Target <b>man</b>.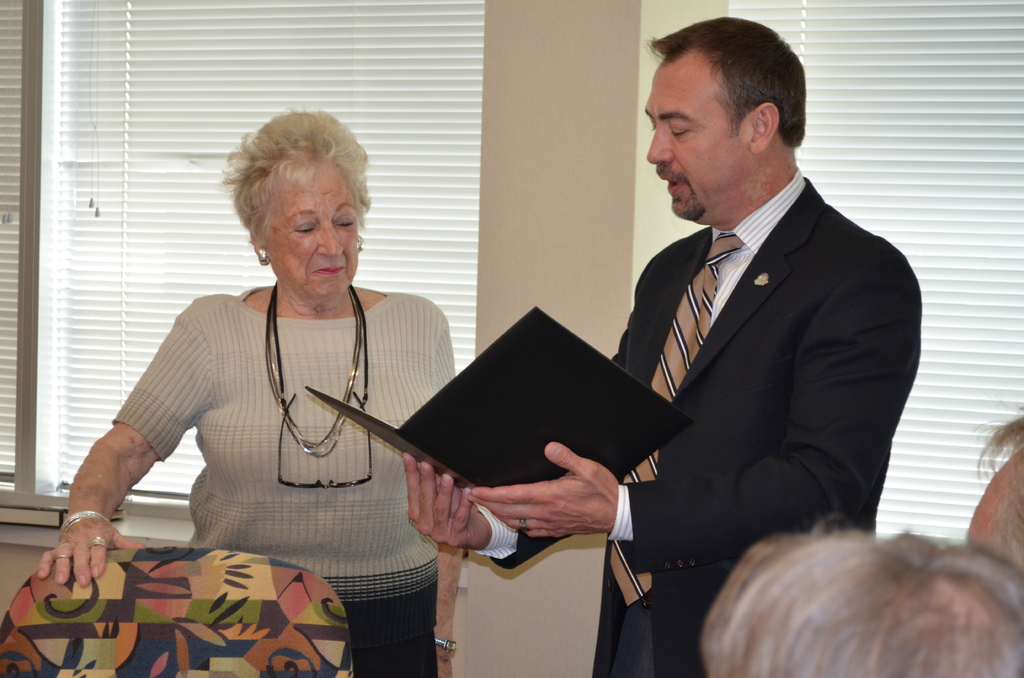
Target region: 966/416/1023/572.
